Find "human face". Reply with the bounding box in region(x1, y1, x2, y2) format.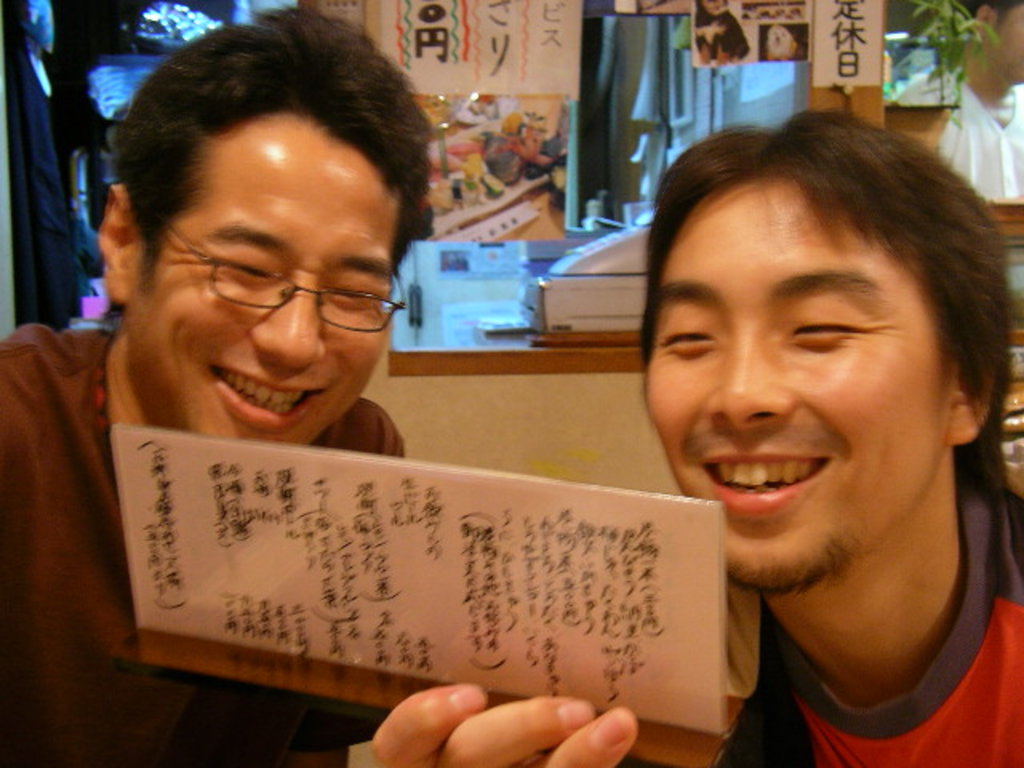
region(128, 112, 390, 427).
